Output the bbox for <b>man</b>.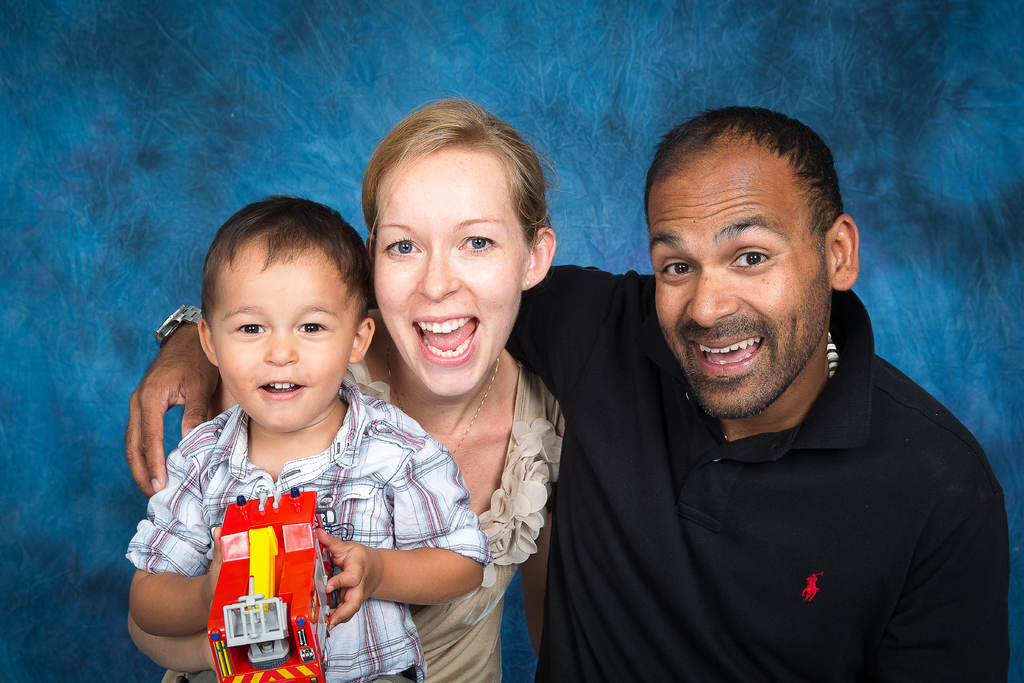
x1=122 y1=103 x2=1013 y2=682.
